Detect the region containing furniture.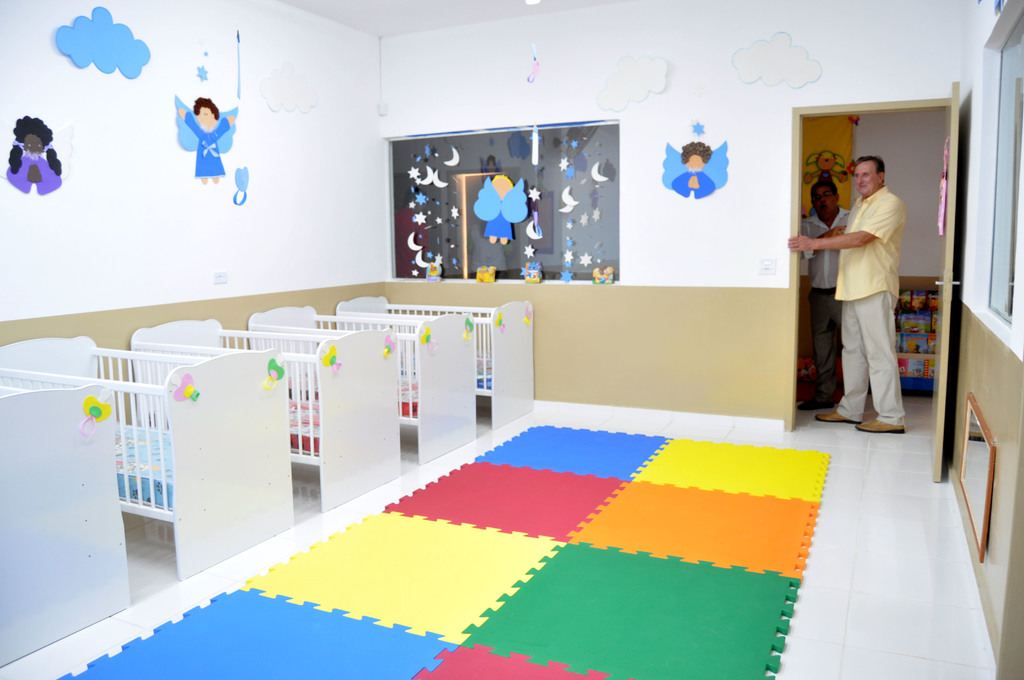
<bbox>335, 295, 537, 428</bbox>.
